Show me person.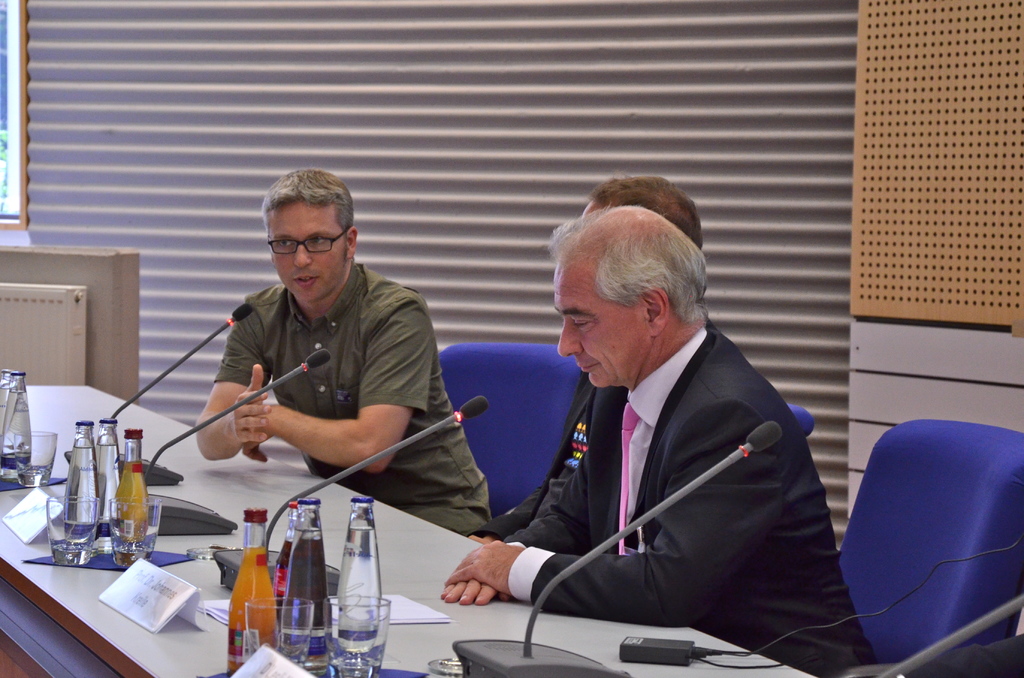
person is here: 456:172:703:543.
